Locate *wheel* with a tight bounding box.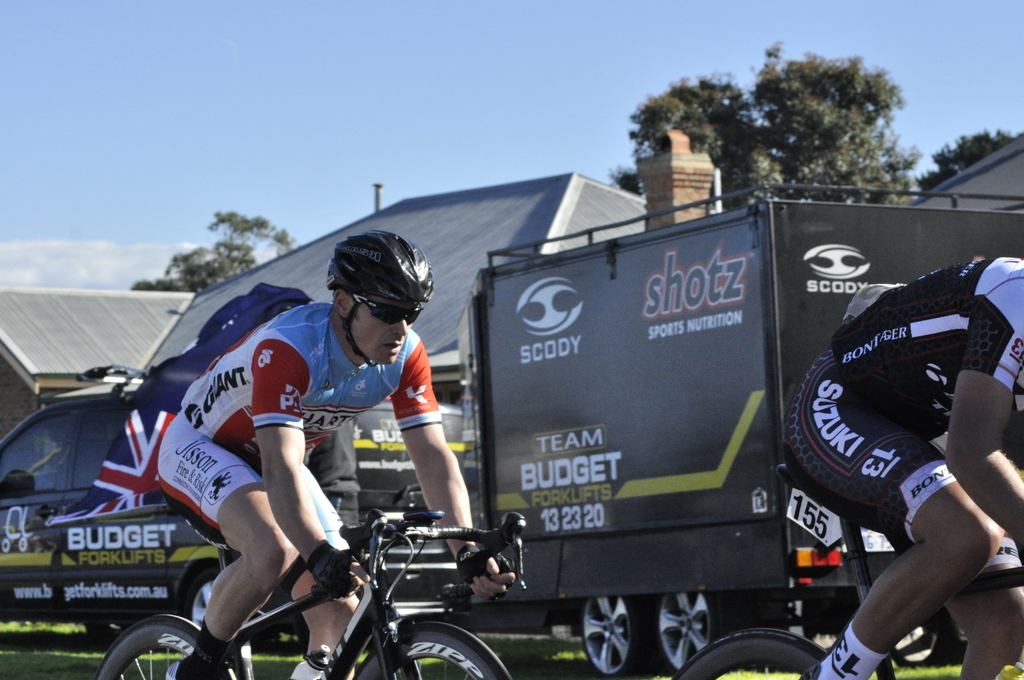
select_region(580, 587, 651, 679).
